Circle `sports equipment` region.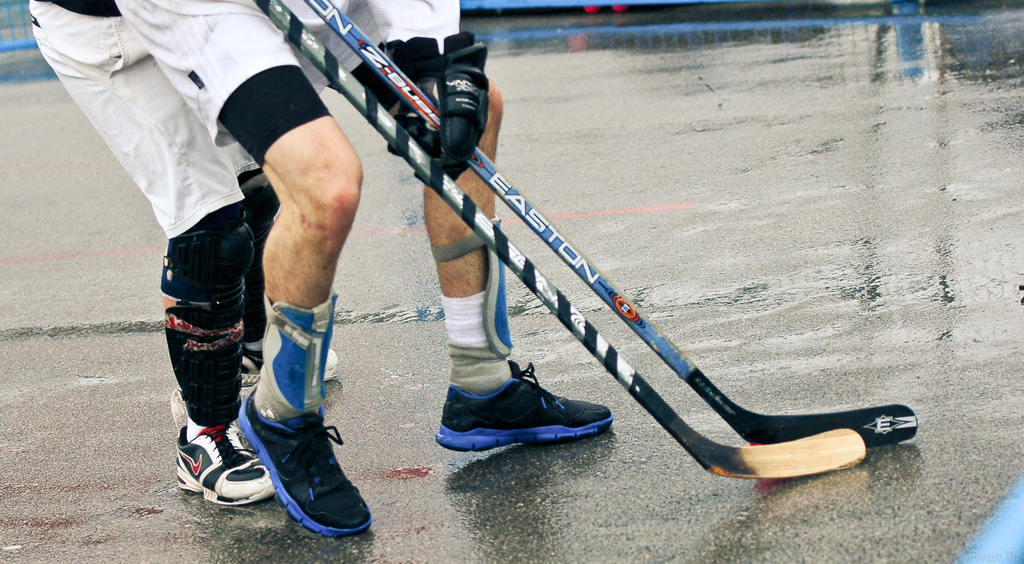
Region: select_region(252, 0, 868, 478).
